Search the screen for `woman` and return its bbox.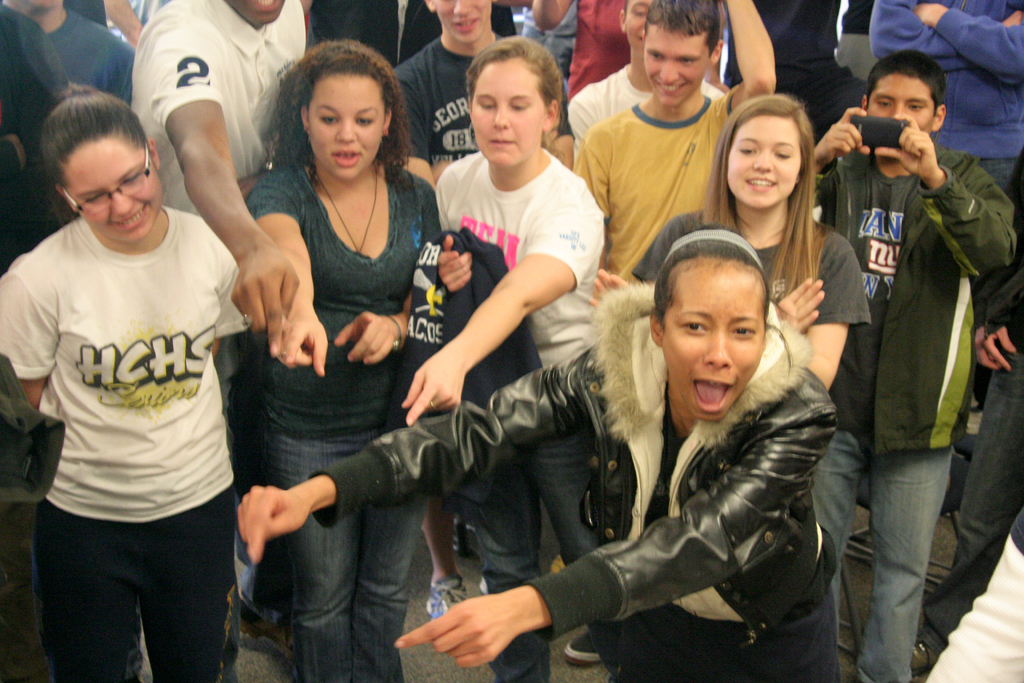
Found: l=241, t=226, r=840, b=682.
